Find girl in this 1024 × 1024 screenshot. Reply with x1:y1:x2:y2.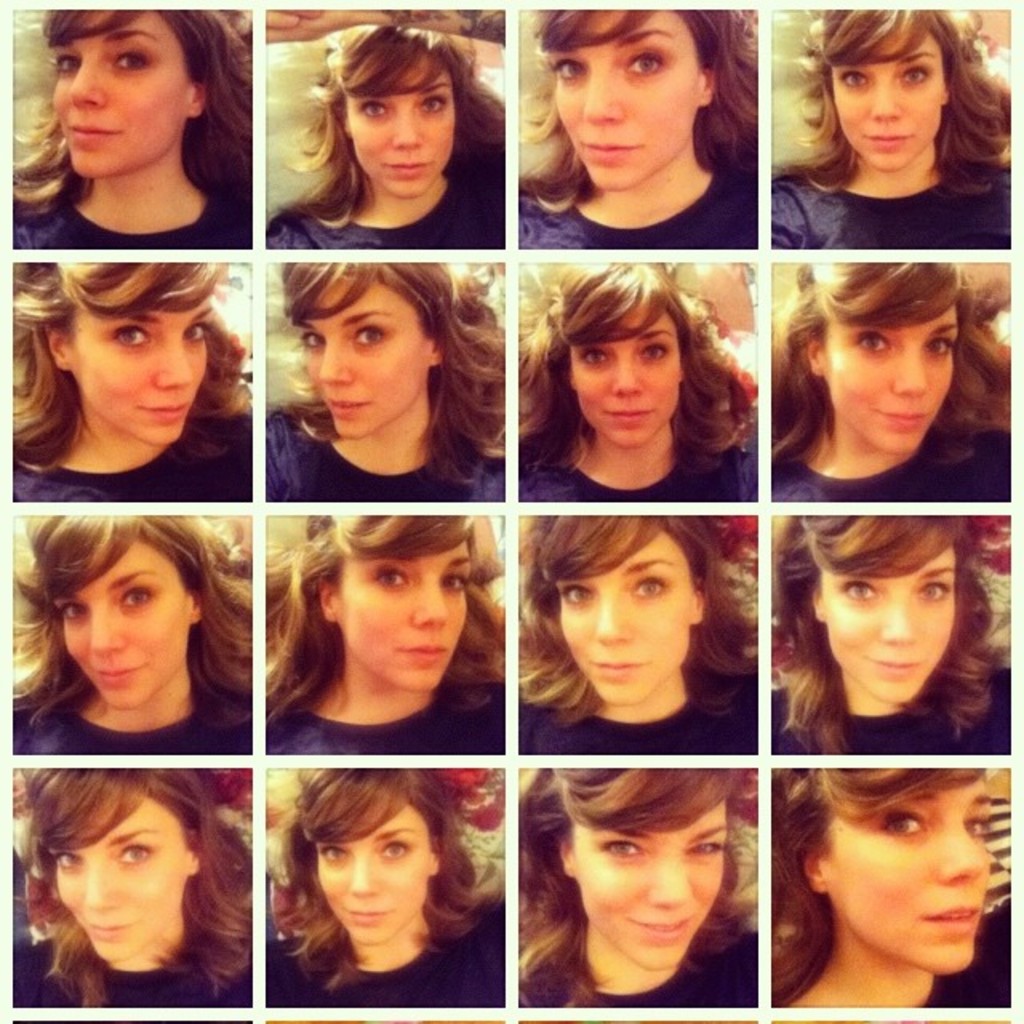
269:259:504:501.
